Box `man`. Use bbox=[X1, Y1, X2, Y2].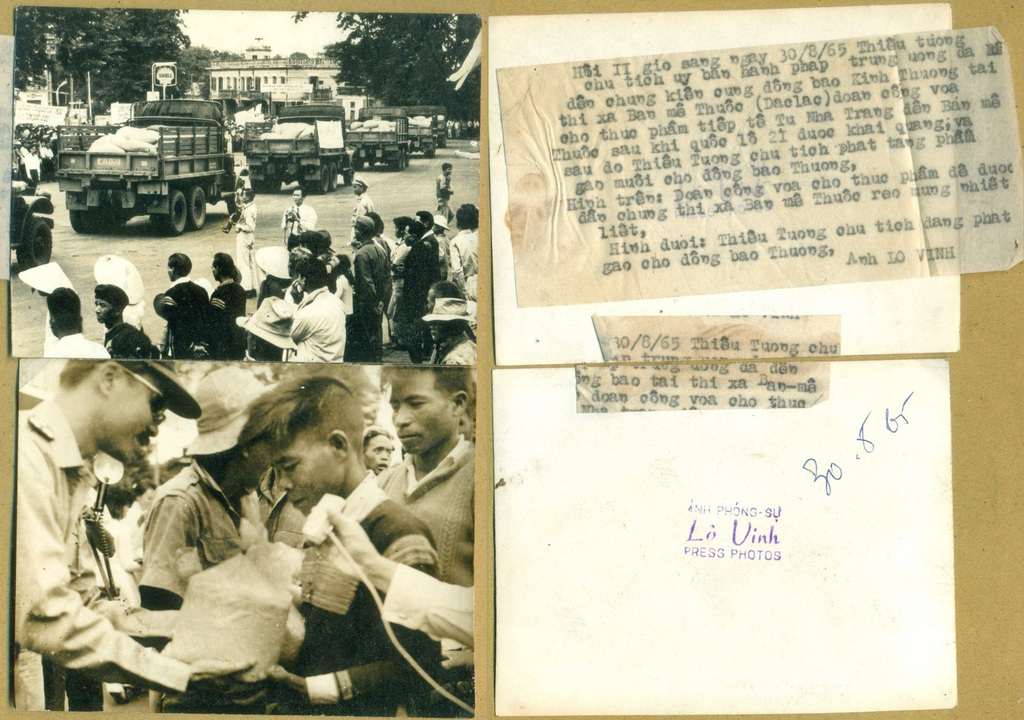
bbox=[229, 189, 257, 297].
